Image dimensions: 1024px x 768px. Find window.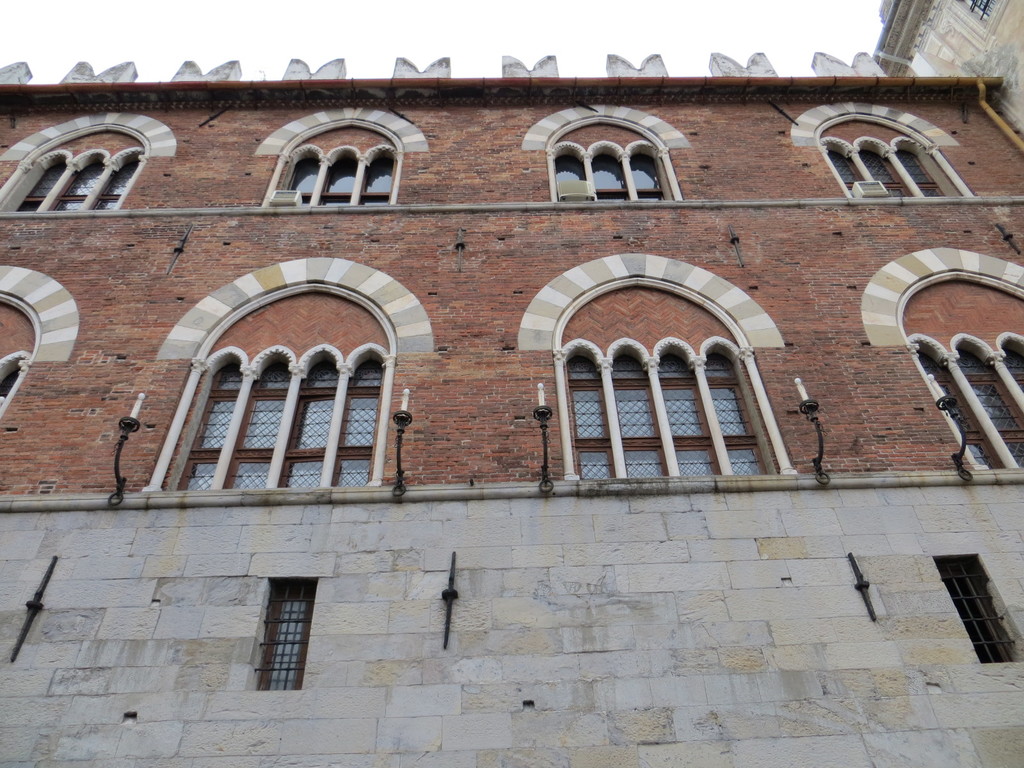
[x1=278, y1=145, x2=399, y2=207].
